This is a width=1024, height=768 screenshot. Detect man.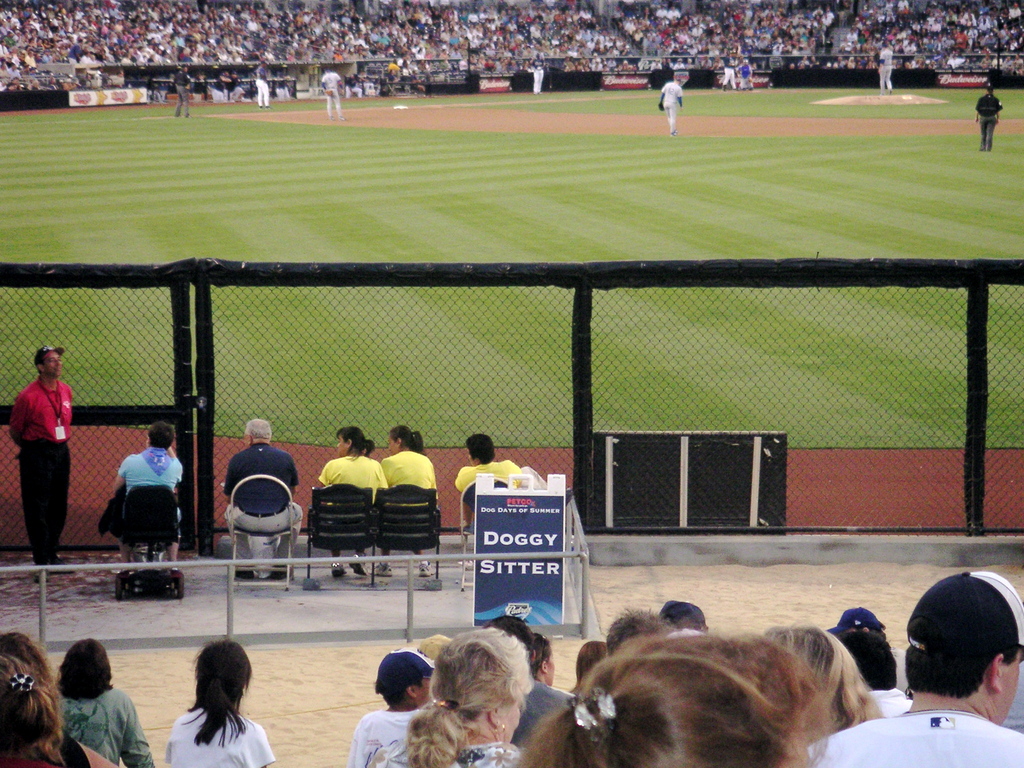
box=[112, 422, 183, 579].
